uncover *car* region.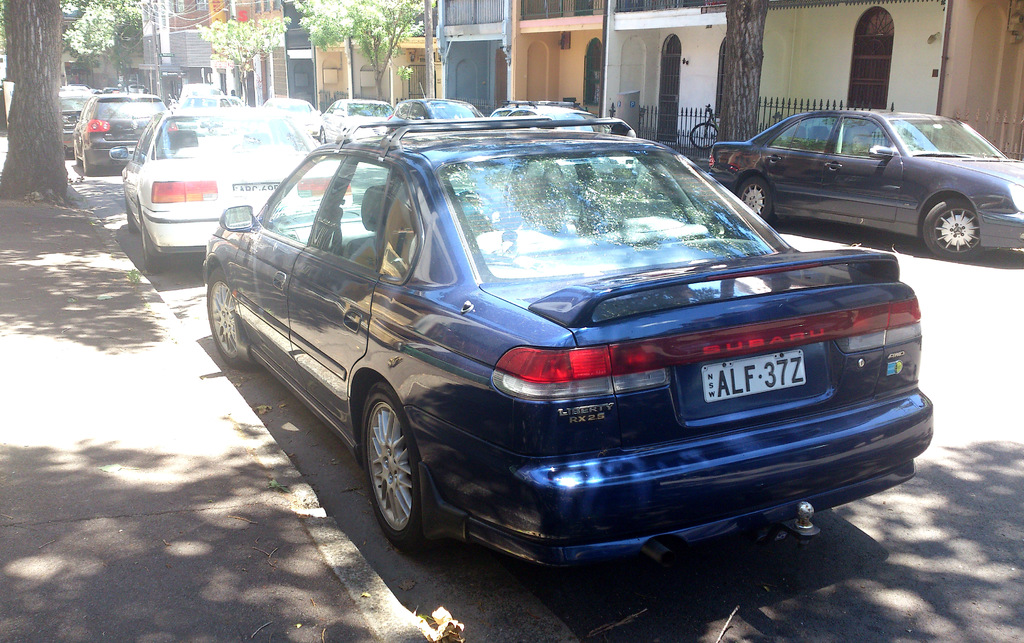
Uncovered: (x1=708, y1=107, x2=1023, y2=262).
